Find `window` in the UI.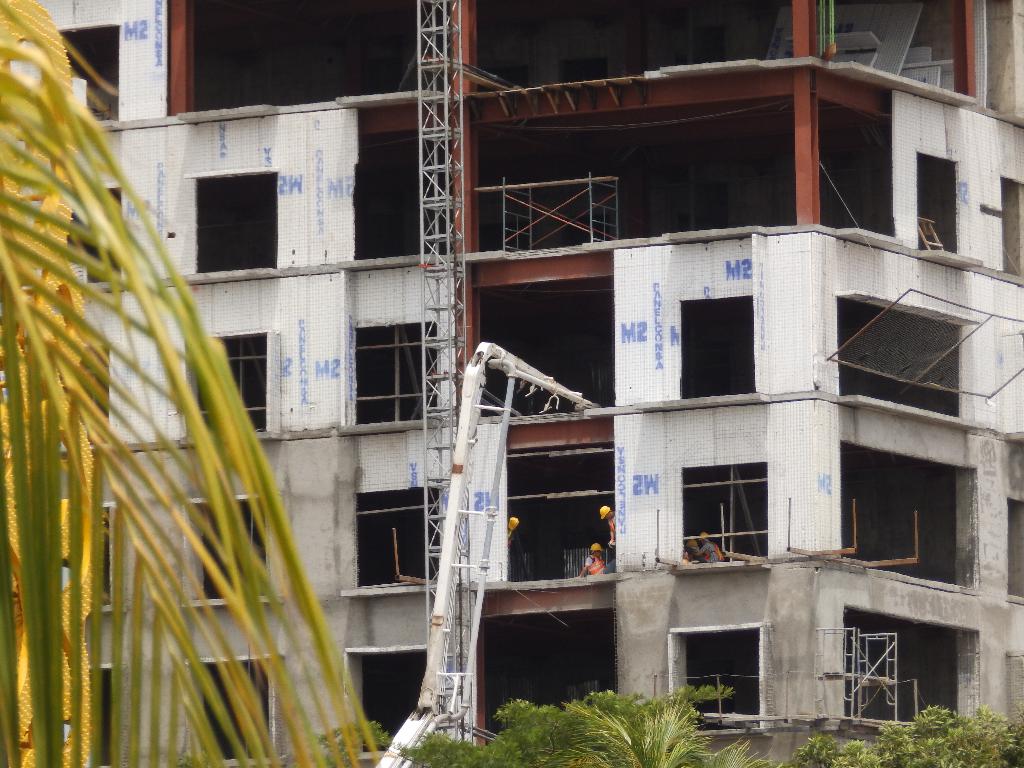
UI element at region(182, 497, 275, 598).
